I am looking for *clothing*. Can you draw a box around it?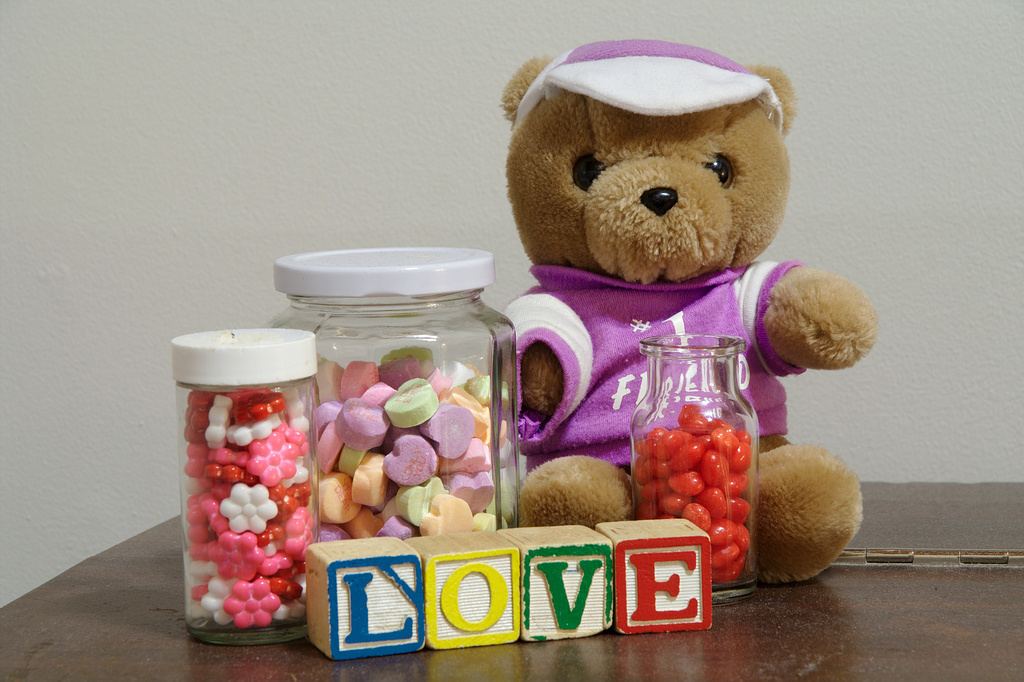
Sure, the bounding box is {"left": 496, "top": 258, "right": 802, "bottom": 473}.
